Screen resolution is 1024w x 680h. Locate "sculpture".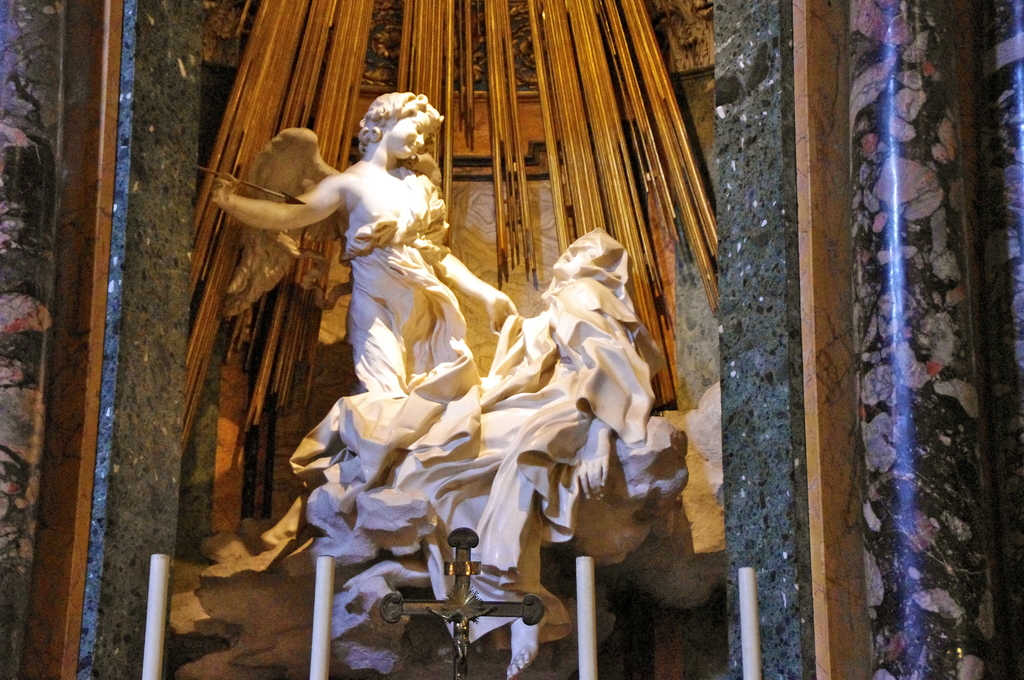
<region>283, 223, 653, 597</region>.
